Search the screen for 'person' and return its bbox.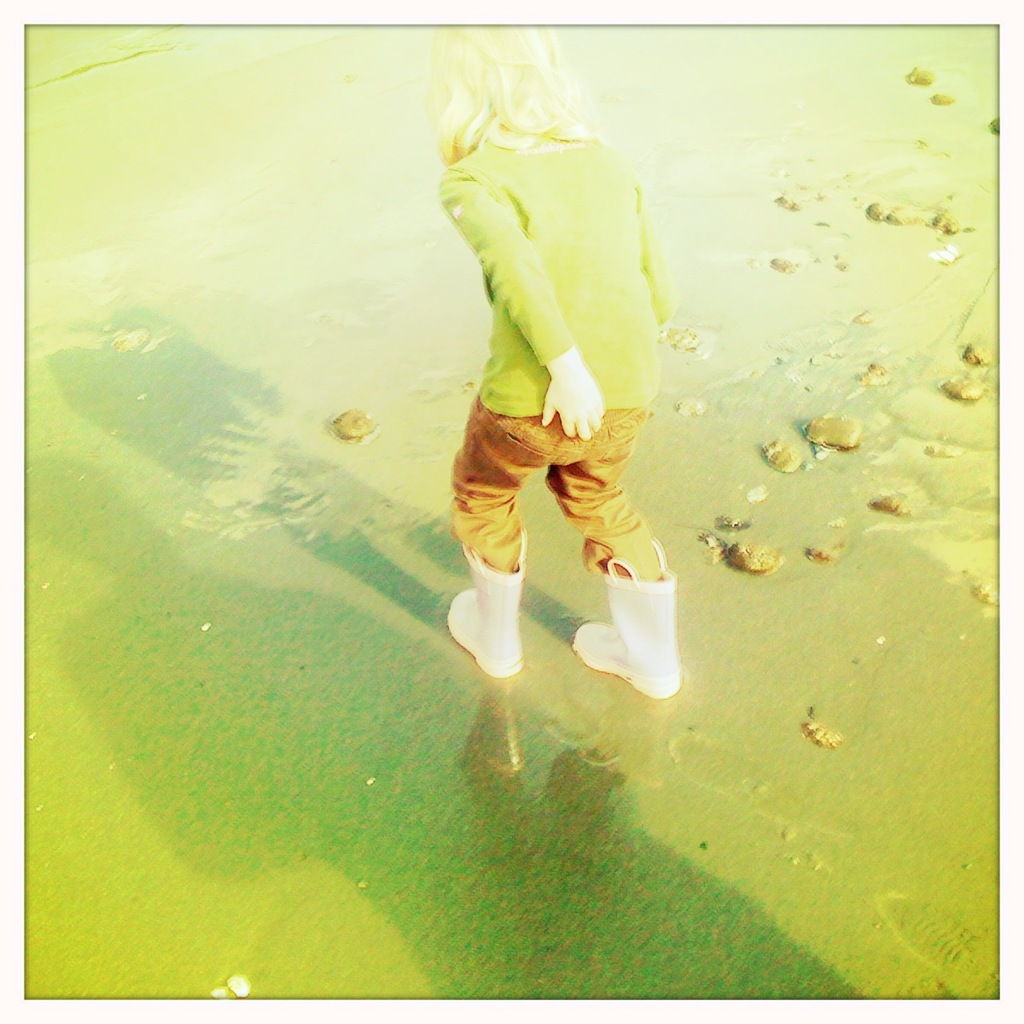
Found: l=410, t=36, r=691, b=761.
